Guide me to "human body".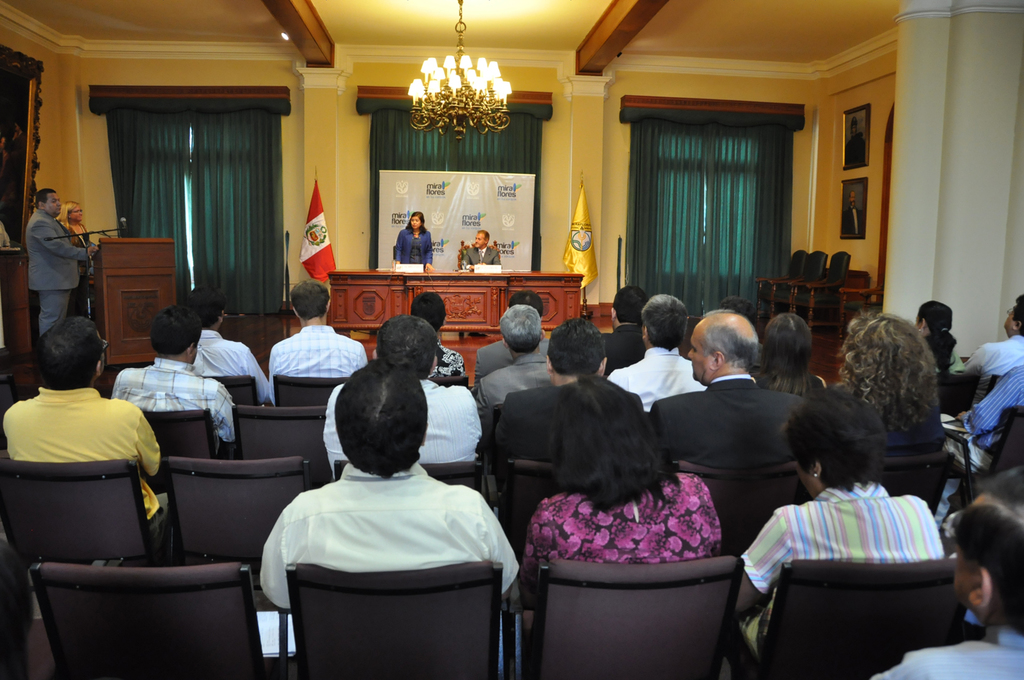
Guidance: detection(872, 468, 1021, 679).
